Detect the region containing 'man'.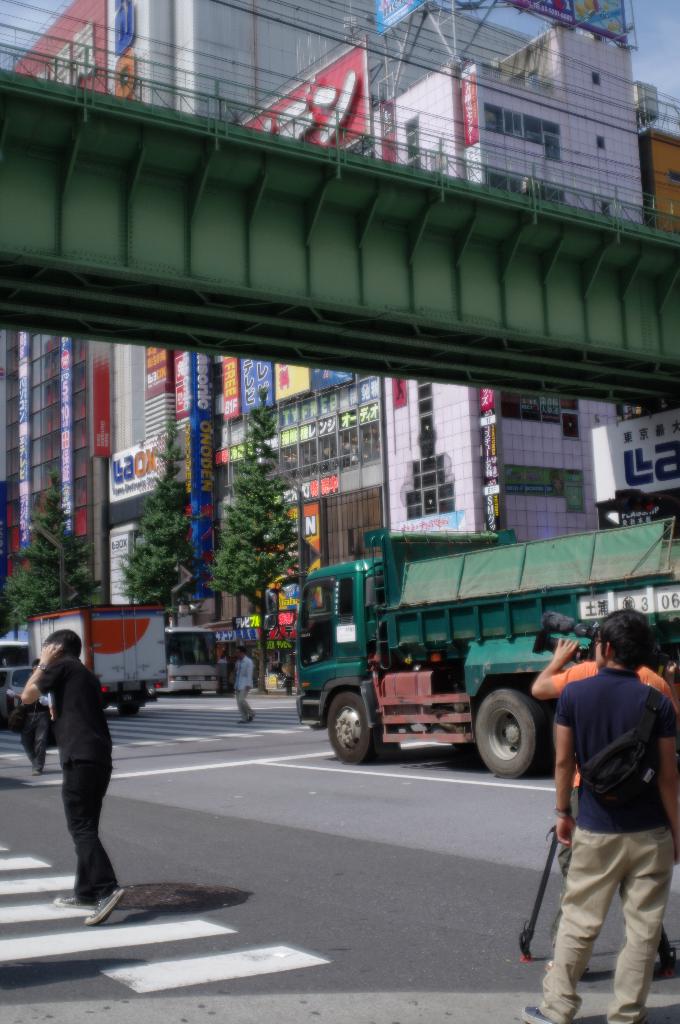
(left=226, top=648, right=261, bottom=726).
